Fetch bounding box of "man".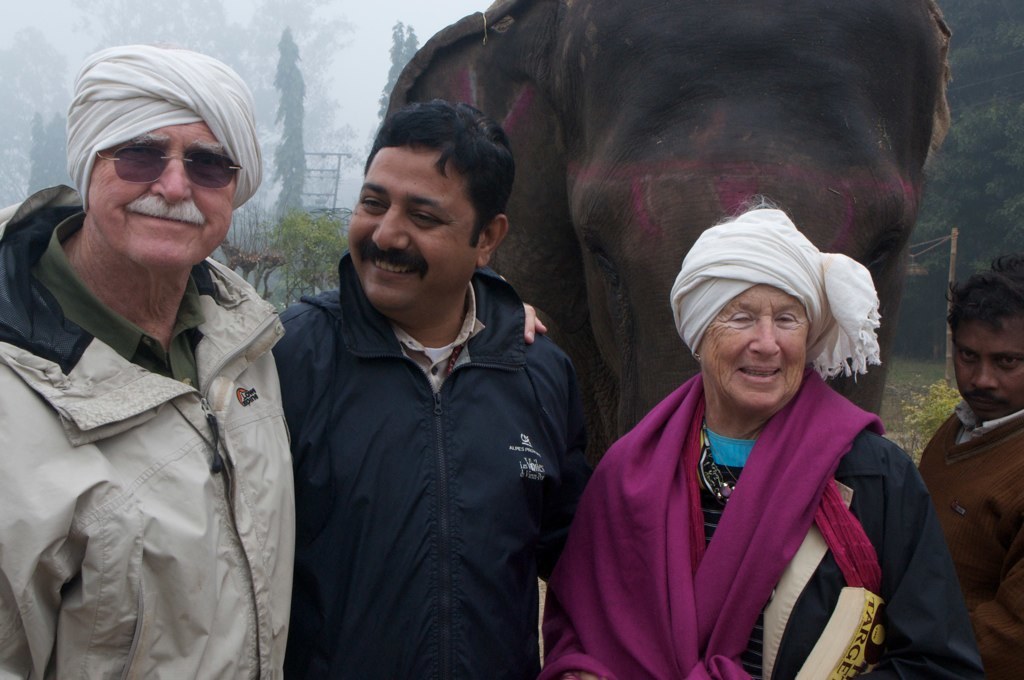
Bbox: box(240, 107, 614, 670).
